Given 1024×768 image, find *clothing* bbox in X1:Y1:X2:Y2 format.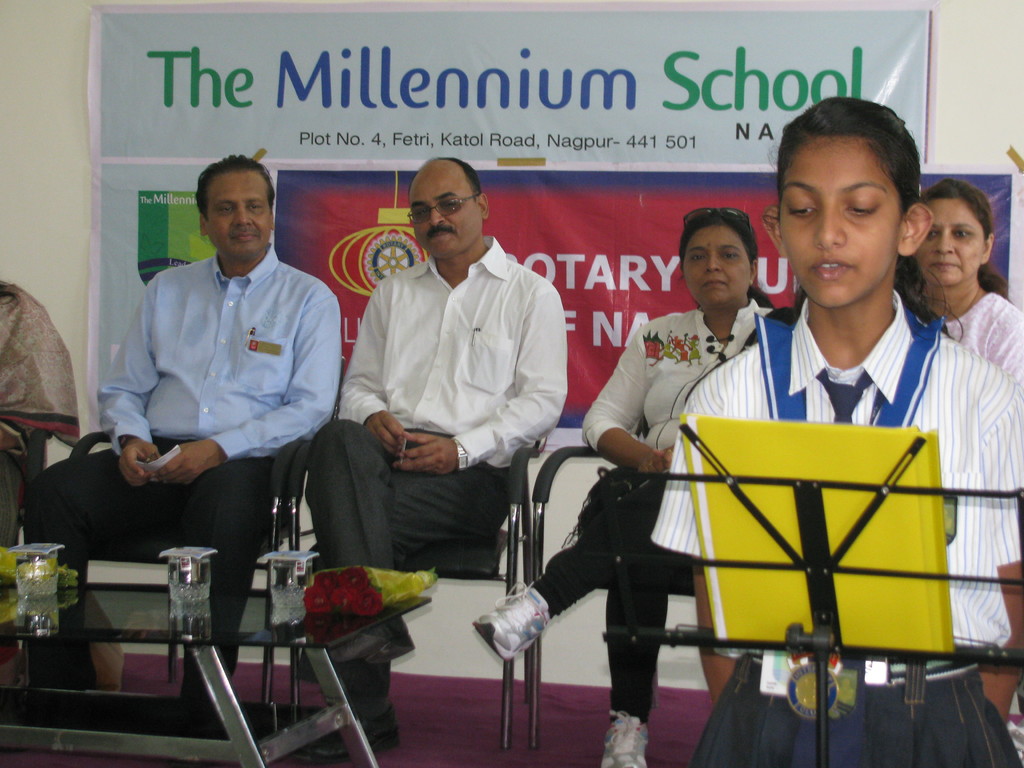
657:286:1023:767.
